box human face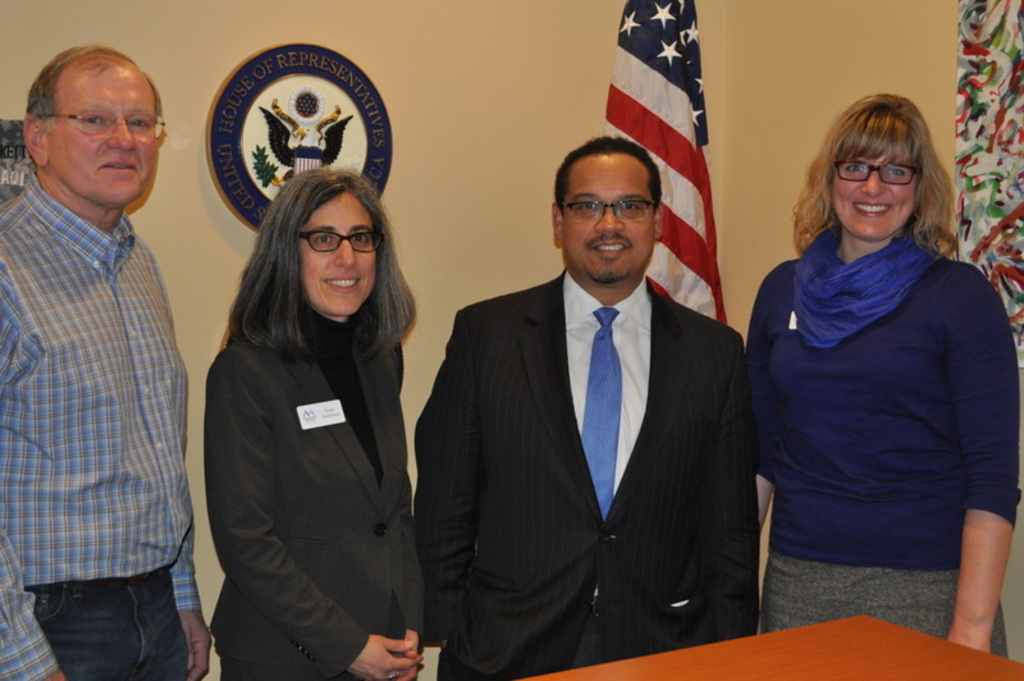
<region>561, 157, 658, 282</region>
